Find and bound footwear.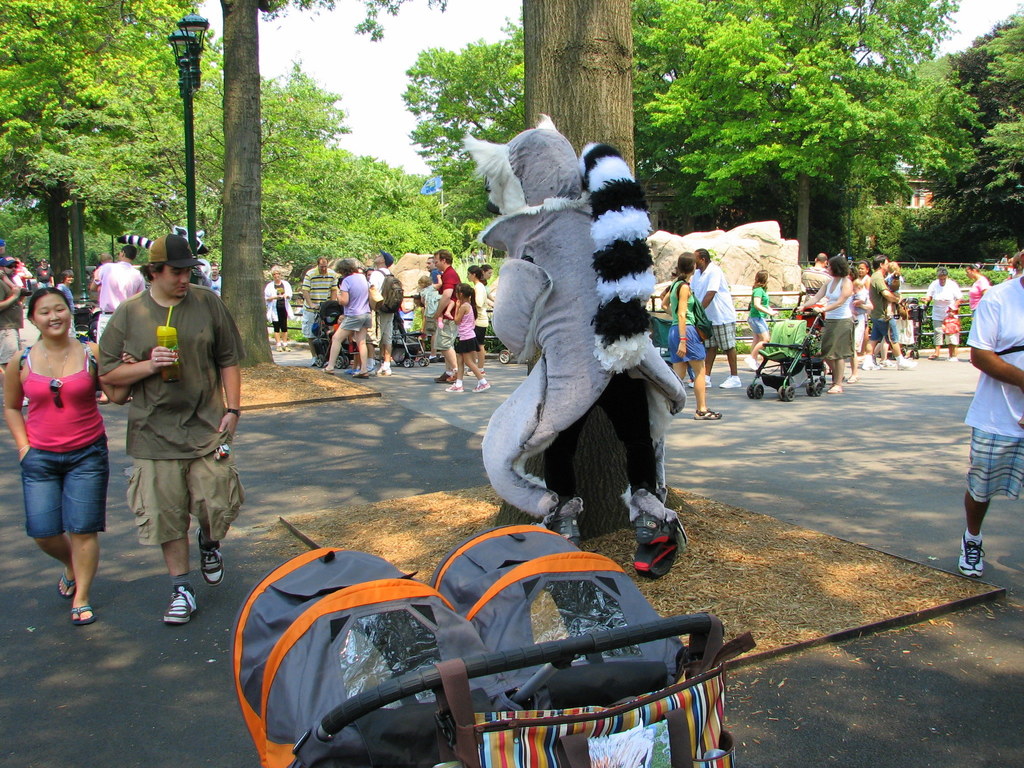
Bound: region(743, 352, 762, 371).
